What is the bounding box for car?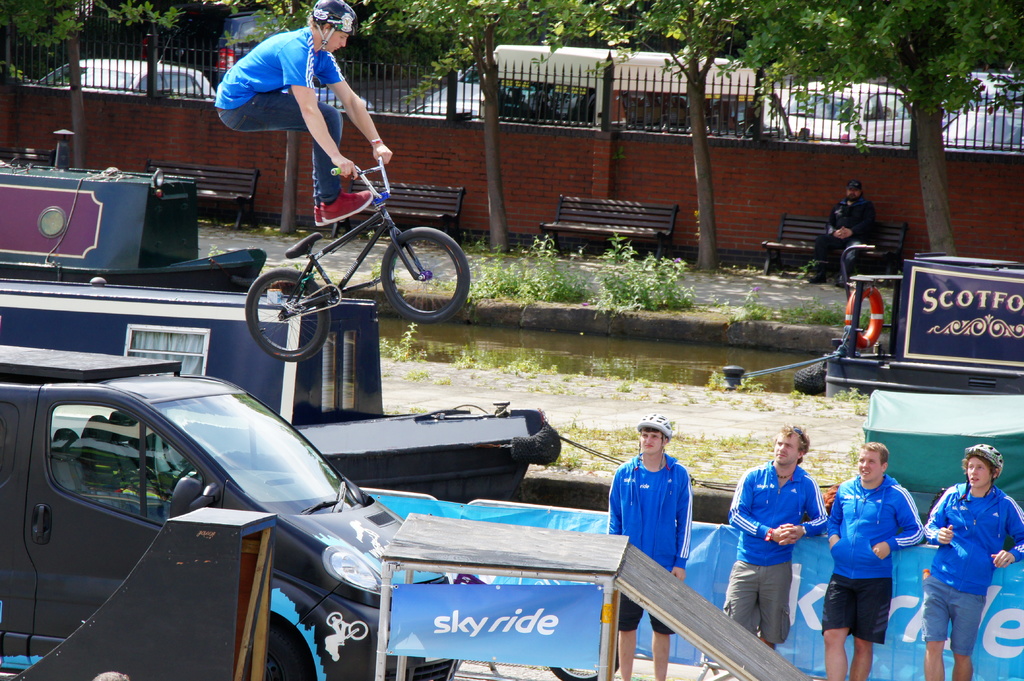
left=945, top=75, right=1023, bottom=120.
